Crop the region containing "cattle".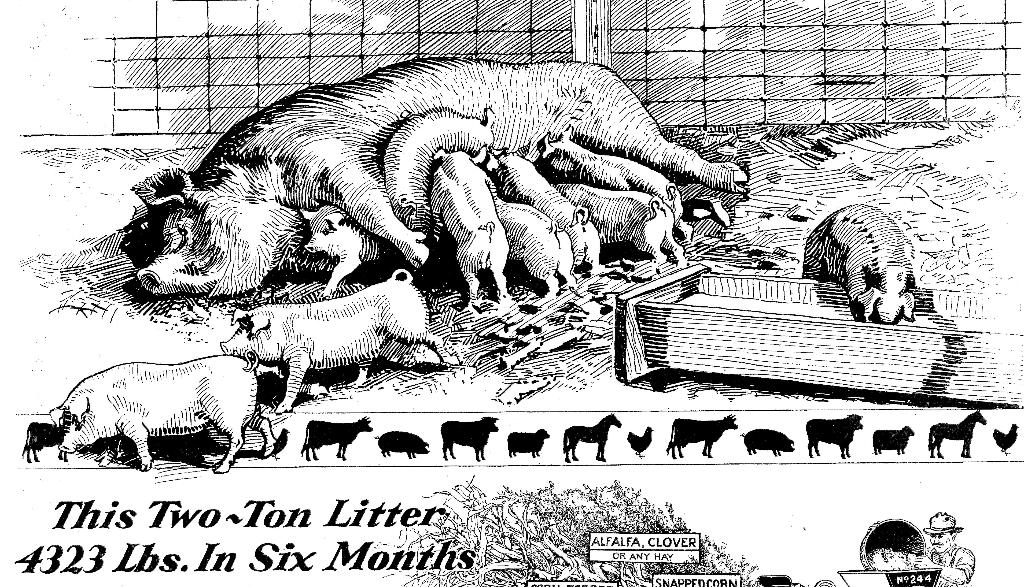
Crop region: select_region(22, 424, 69, 461).
